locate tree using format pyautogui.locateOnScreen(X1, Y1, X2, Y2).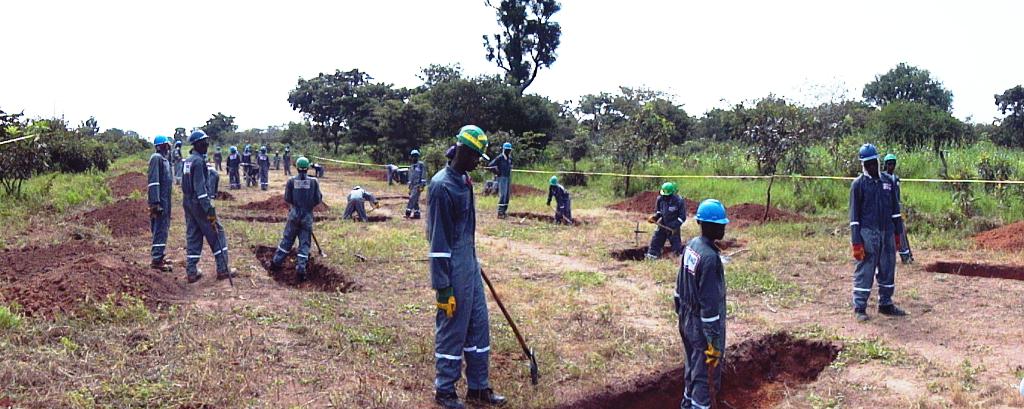
pyautogui.locateOnScreen(803, 89, 869, 176).
